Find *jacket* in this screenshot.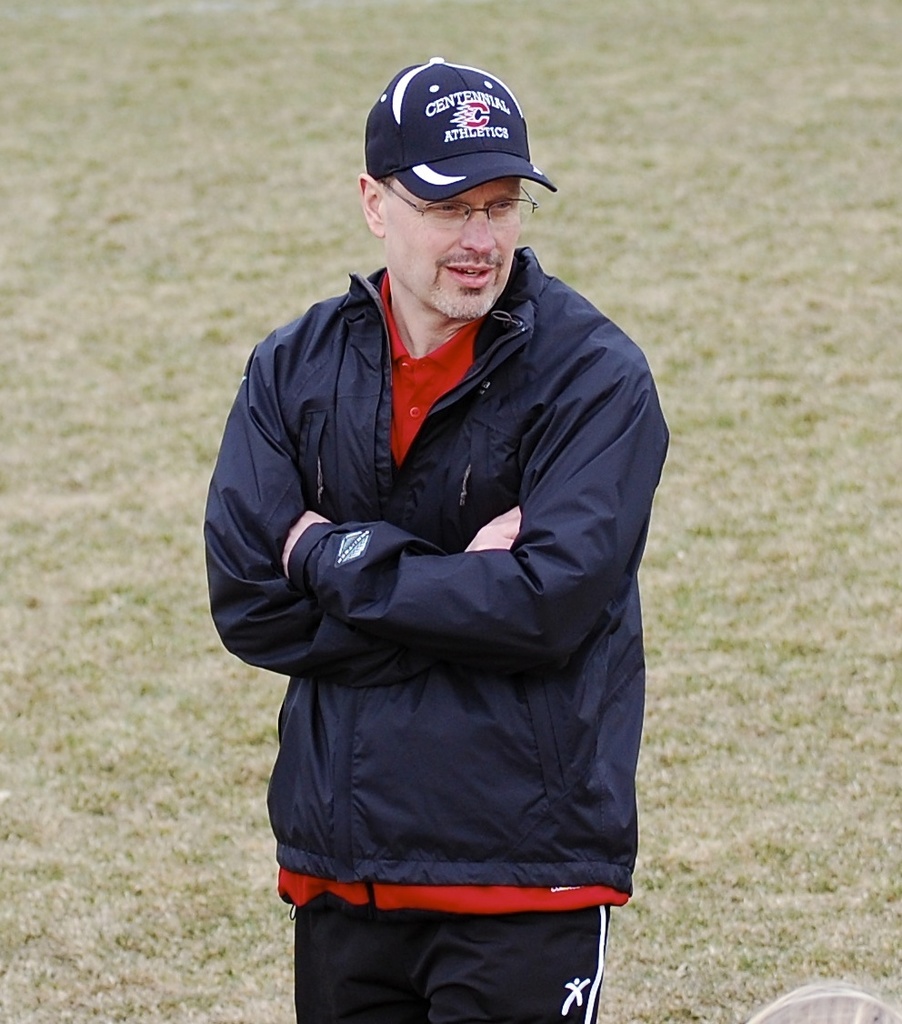
The bounding box for *jacket* is region(209, 186, 667, 945).
